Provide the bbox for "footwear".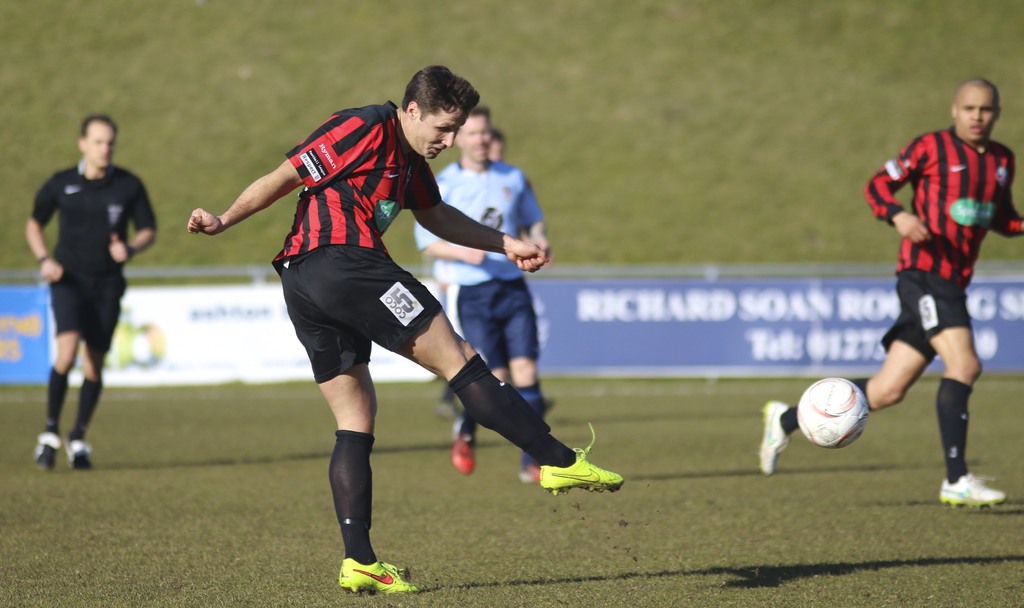
rect(68, 431, 93, 471).
